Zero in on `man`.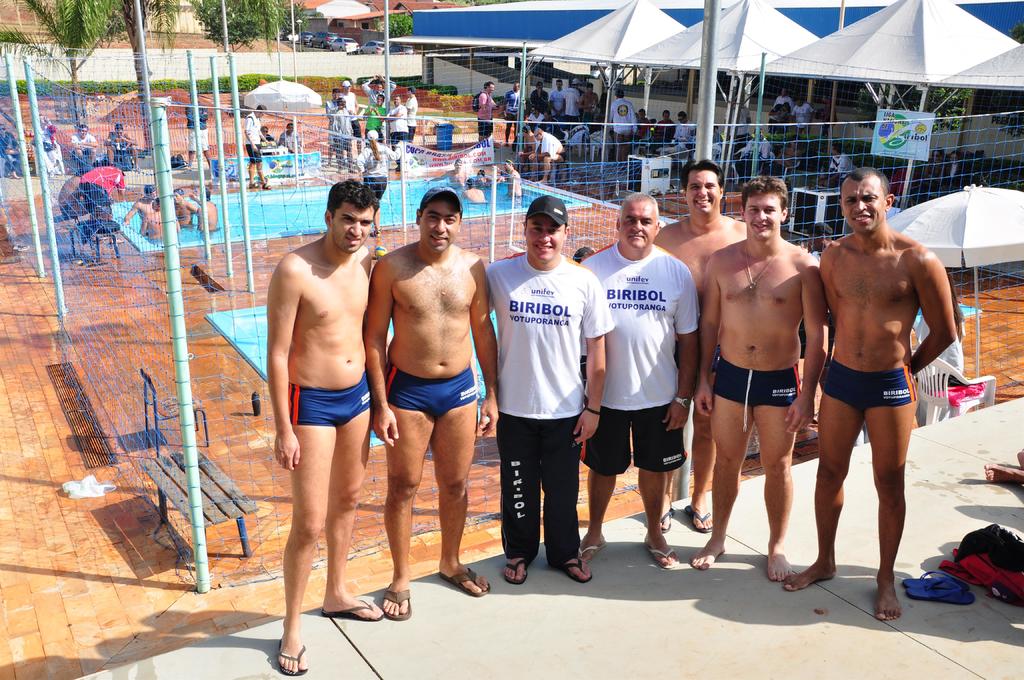
Zeroed in: bbox=[460, 174, 483, 200].
